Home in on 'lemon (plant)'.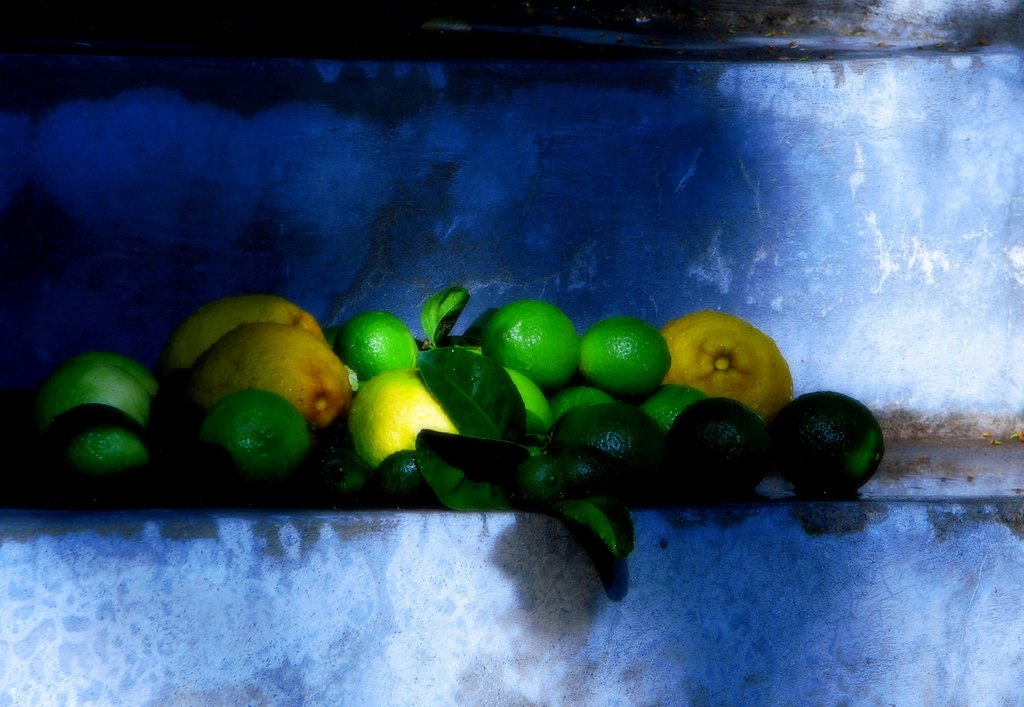
Homed in at 17:289:896:500.
